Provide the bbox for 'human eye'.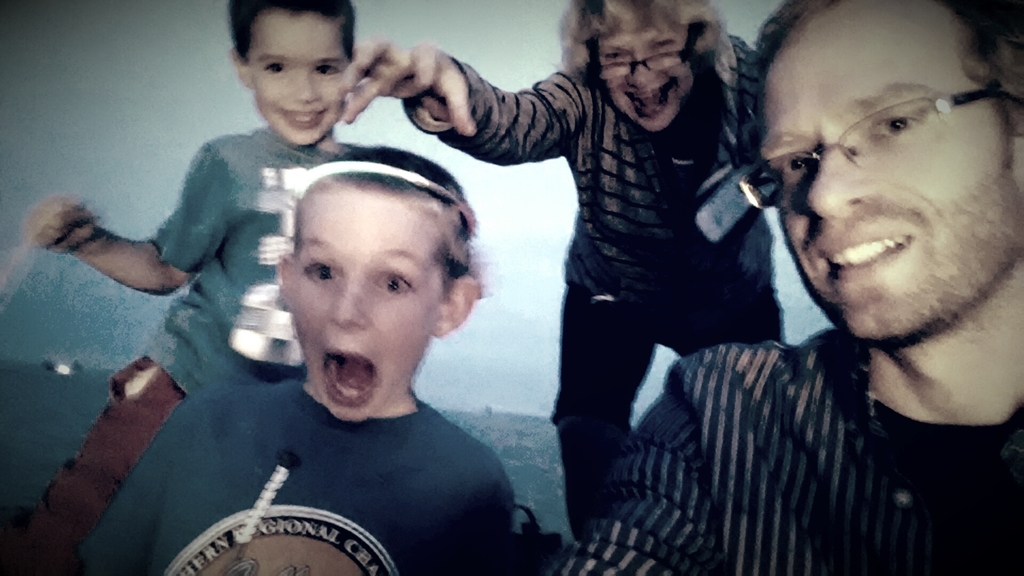
781, 152, 812, 178.
